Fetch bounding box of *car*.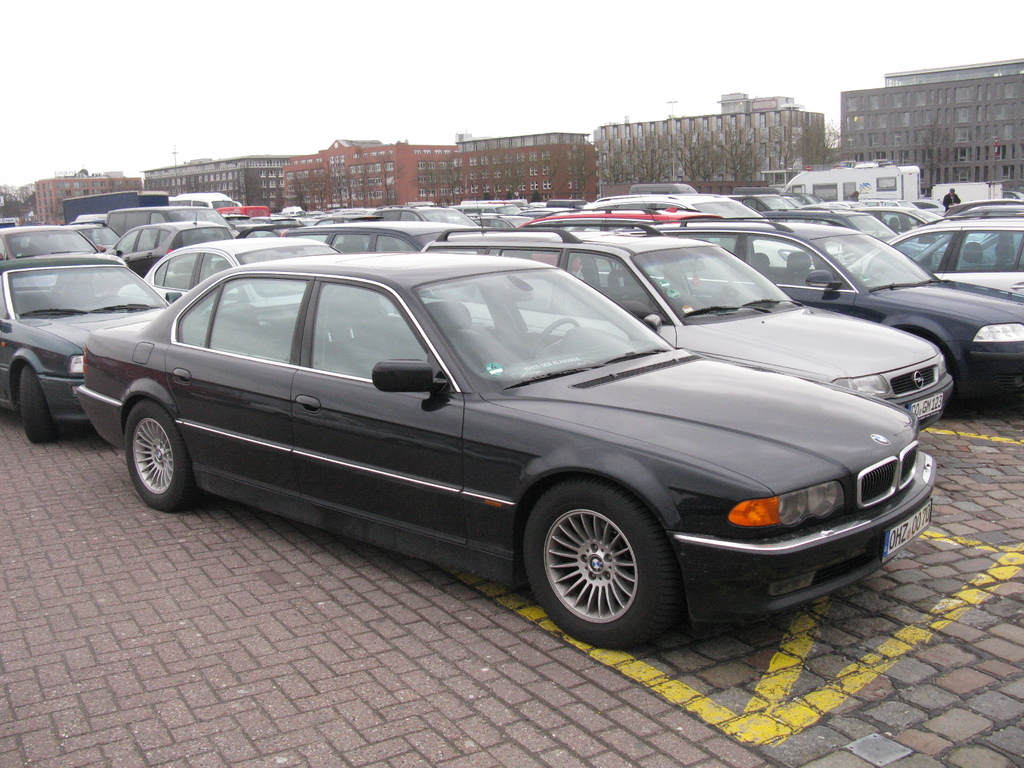
Bbox: 0 255 175 446.
